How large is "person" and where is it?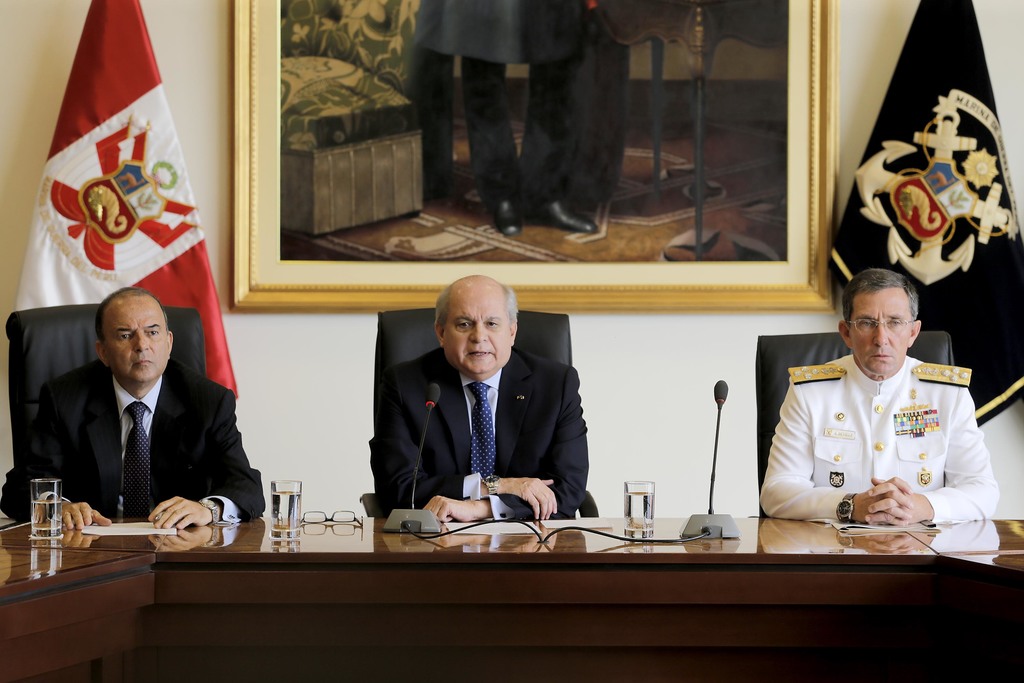
Bounding box: (383, 0, 557, 238).
